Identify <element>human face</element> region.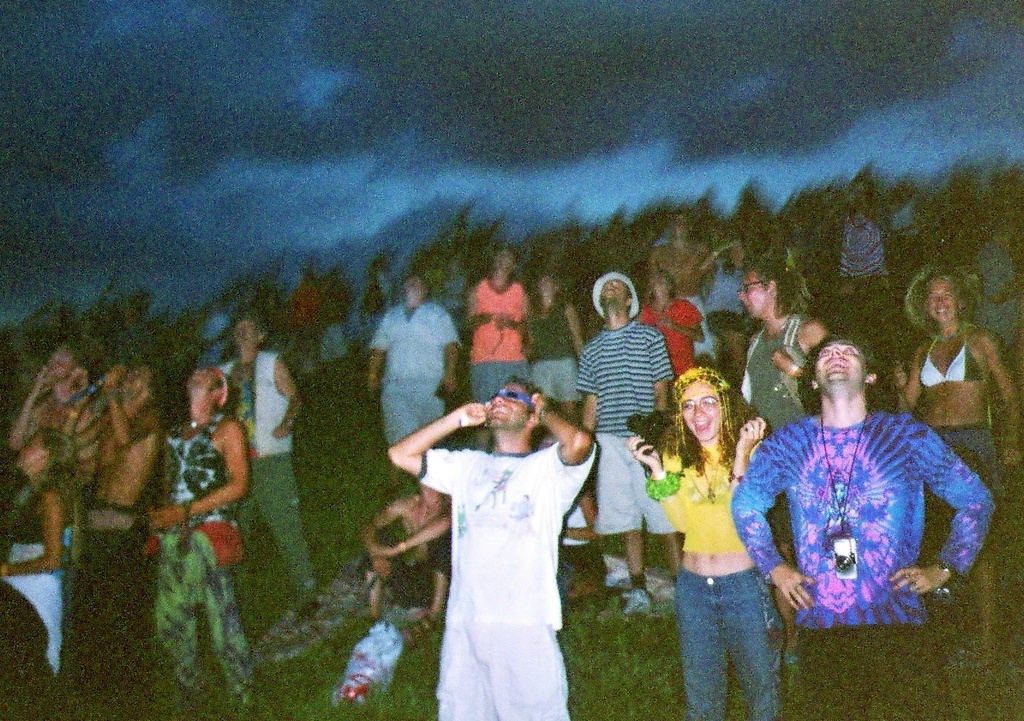
Region: select_region(681, 384, 721, 443).
